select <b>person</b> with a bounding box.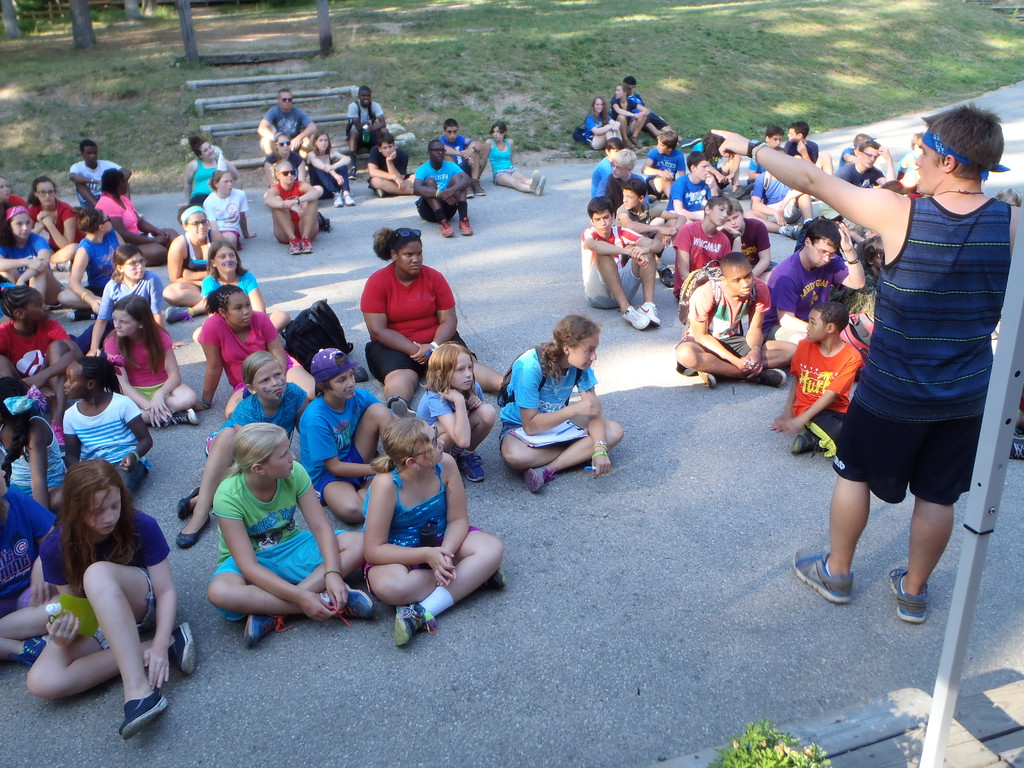
(269,156,330,256).
